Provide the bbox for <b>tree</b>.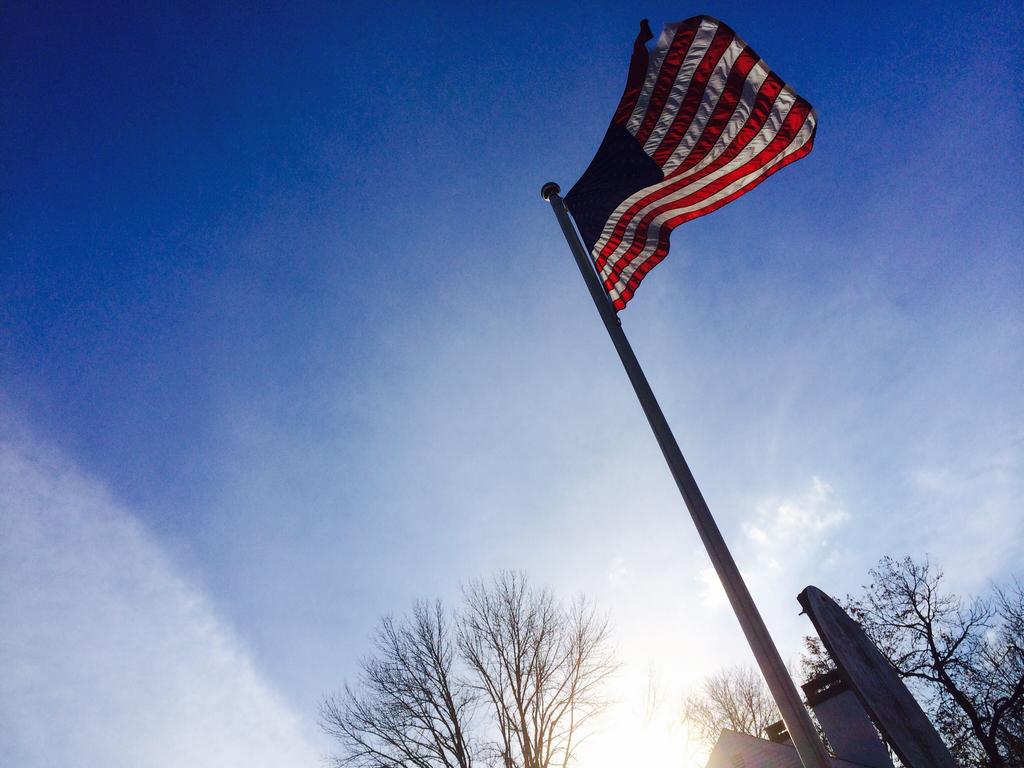
[336,570,638,751].
